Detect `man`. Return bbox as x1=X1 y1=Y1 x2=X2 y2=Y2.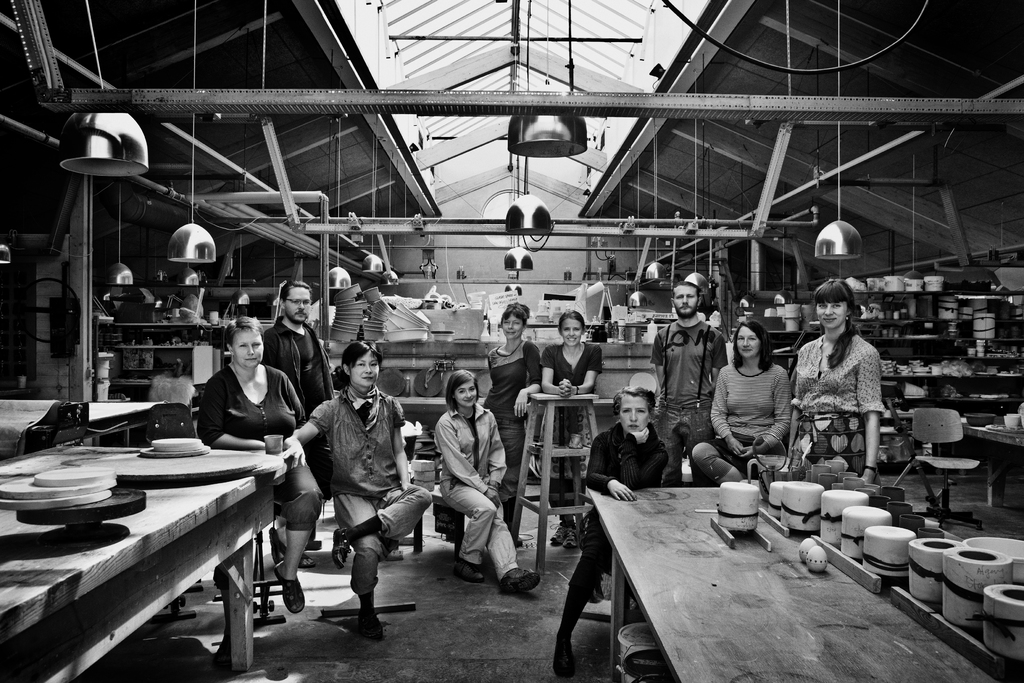
x1=260 y1=280 x2=335 y2=548.
